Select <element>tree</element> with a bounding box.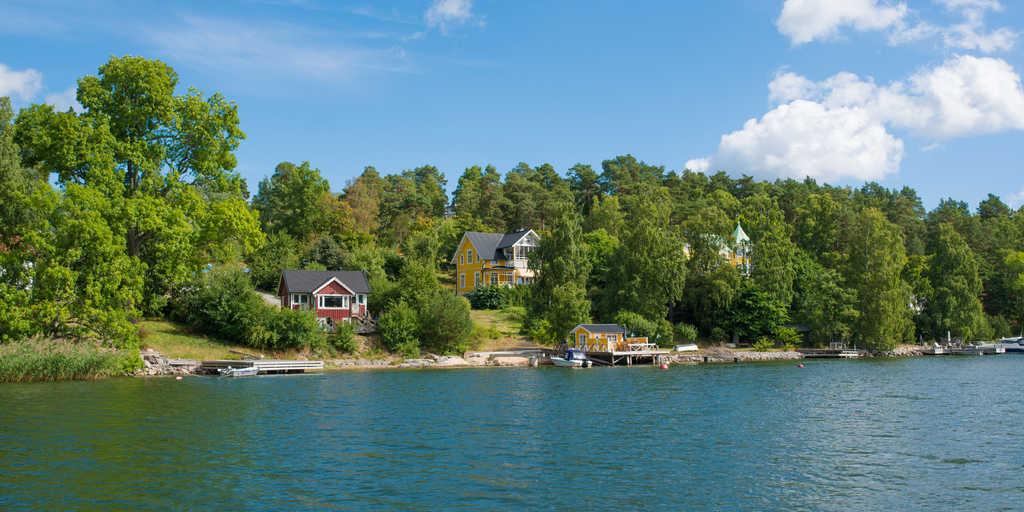
{"left": 0, "top": 58, "right": 1023, "bottom": 352}.
